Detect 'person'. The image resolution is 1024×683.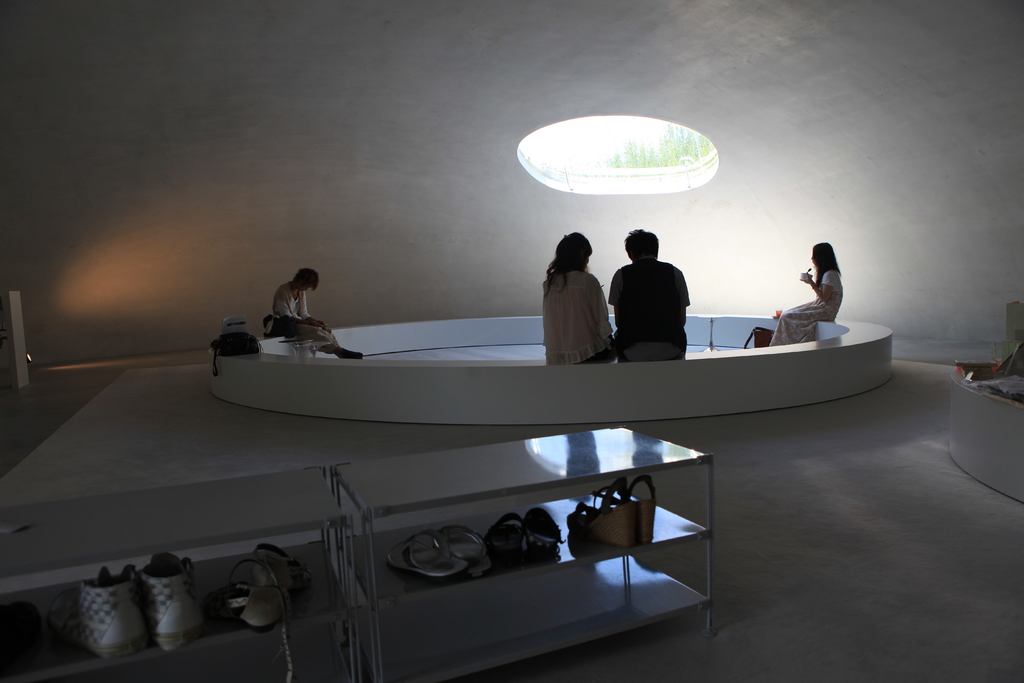
271, 268, 366, 357.
